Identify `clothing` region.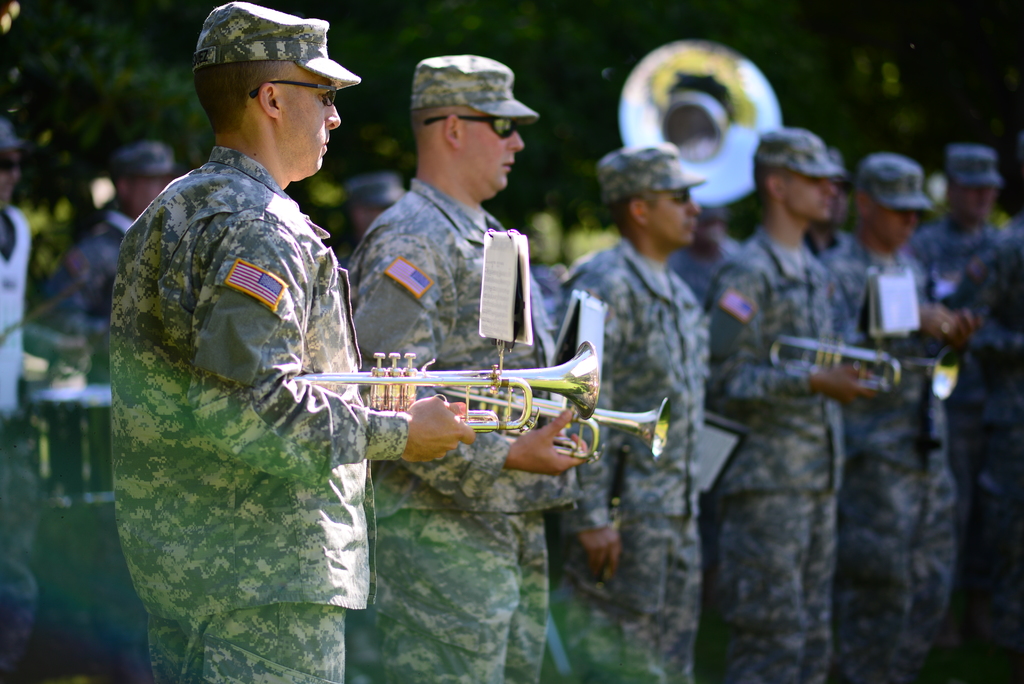
Region: pyautogui.locateOnScreen(0, 200, 40, 423).
